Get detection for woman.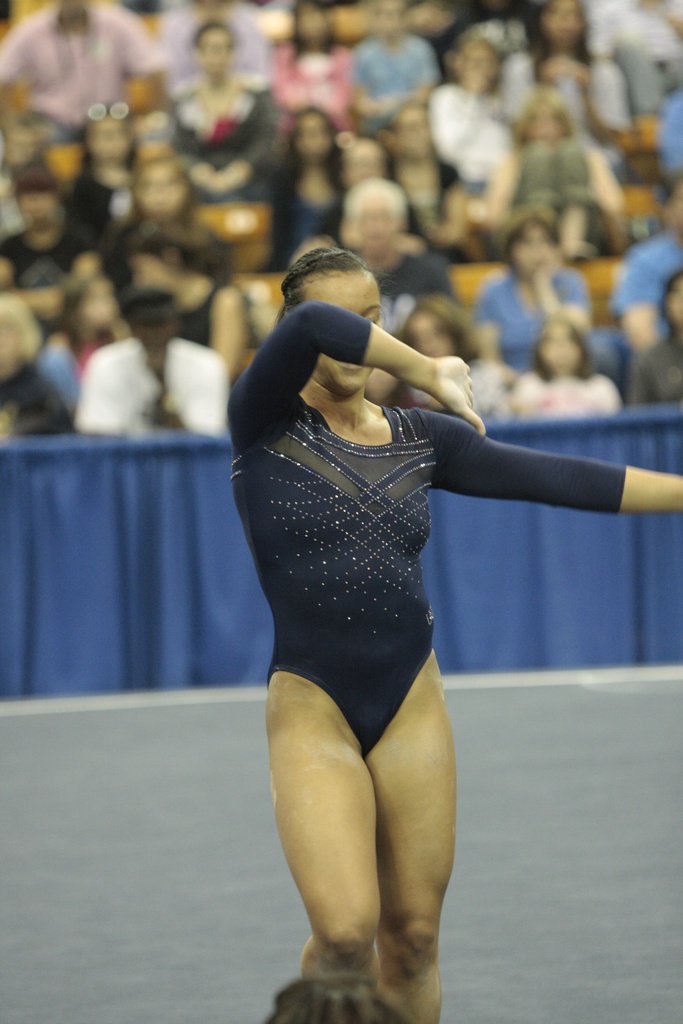
Detection: [left=61, top=103, right=141, bottom=218].
